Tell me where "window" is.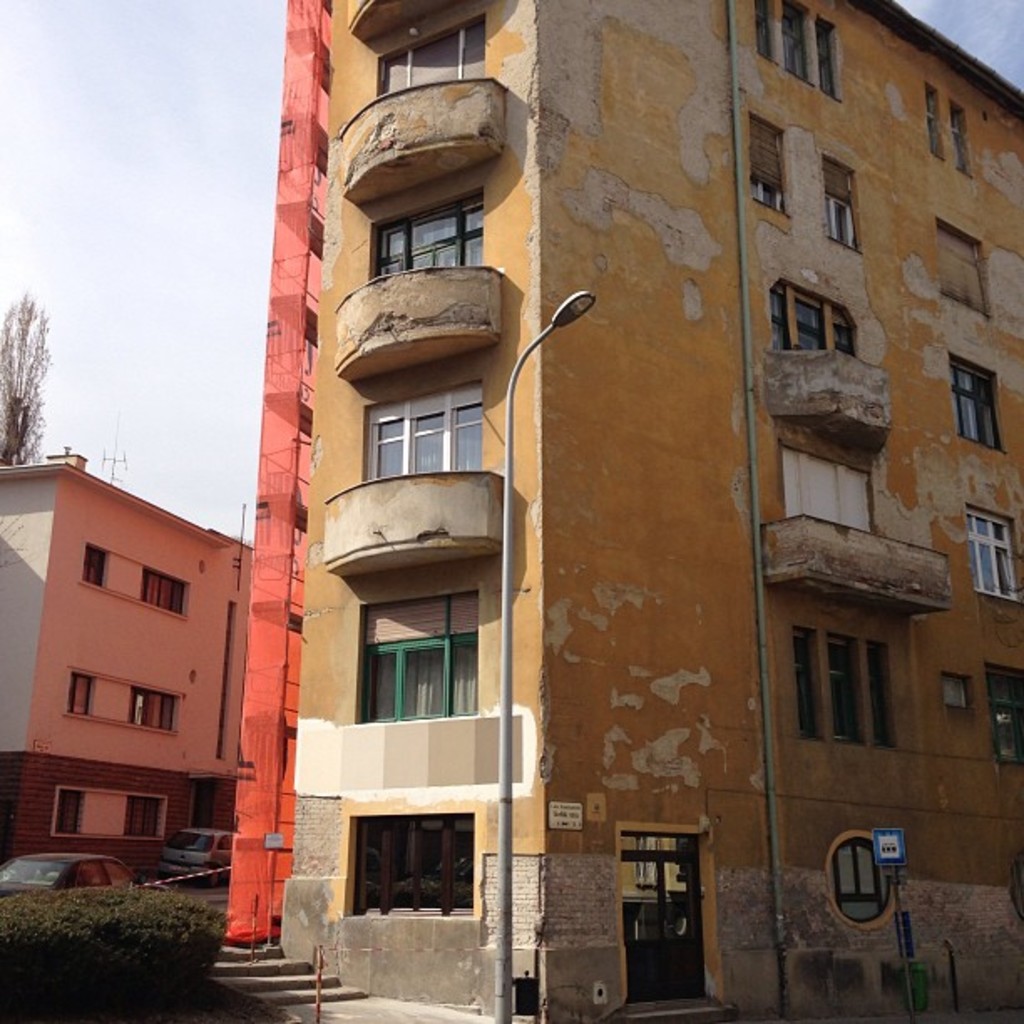
"window" is at x1=781, y1=0, x2=810, y2=85.
